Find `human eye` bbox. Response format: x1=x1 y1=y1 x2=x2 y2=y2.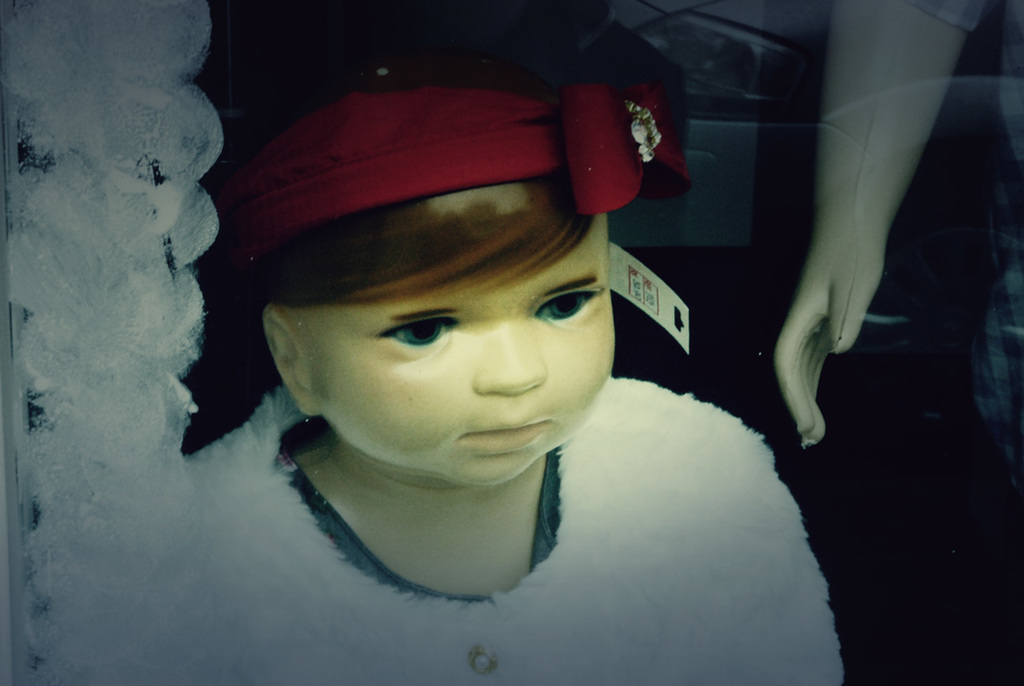
x1=354 y1=309 x2=455 y2=365.
